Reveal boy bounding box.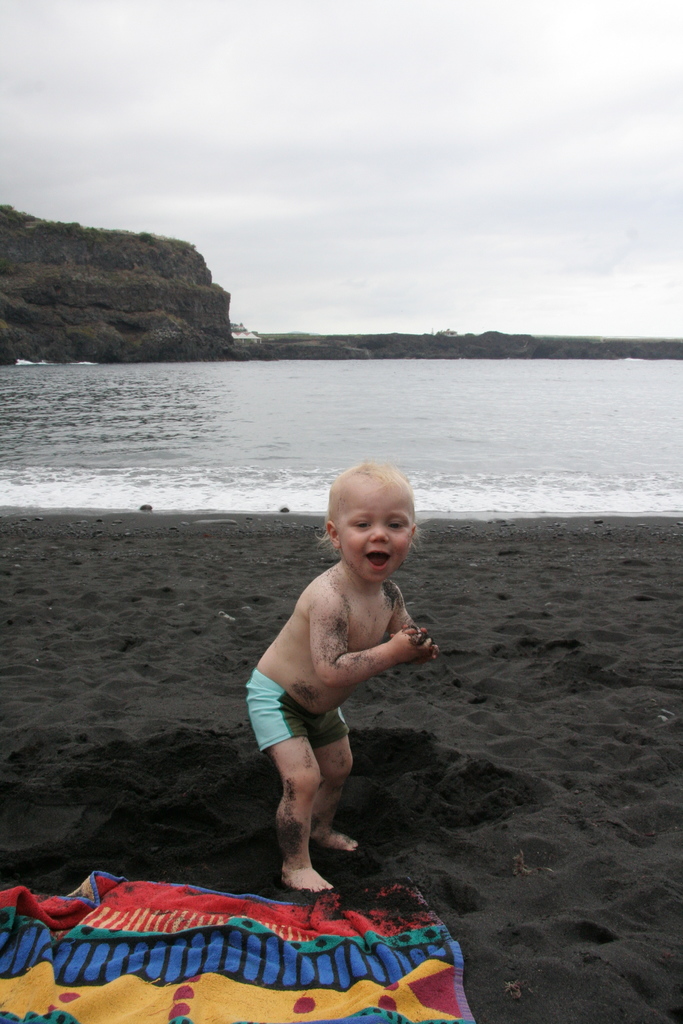
Revealed: [left=206, top=452, right=452, bottom=893].
